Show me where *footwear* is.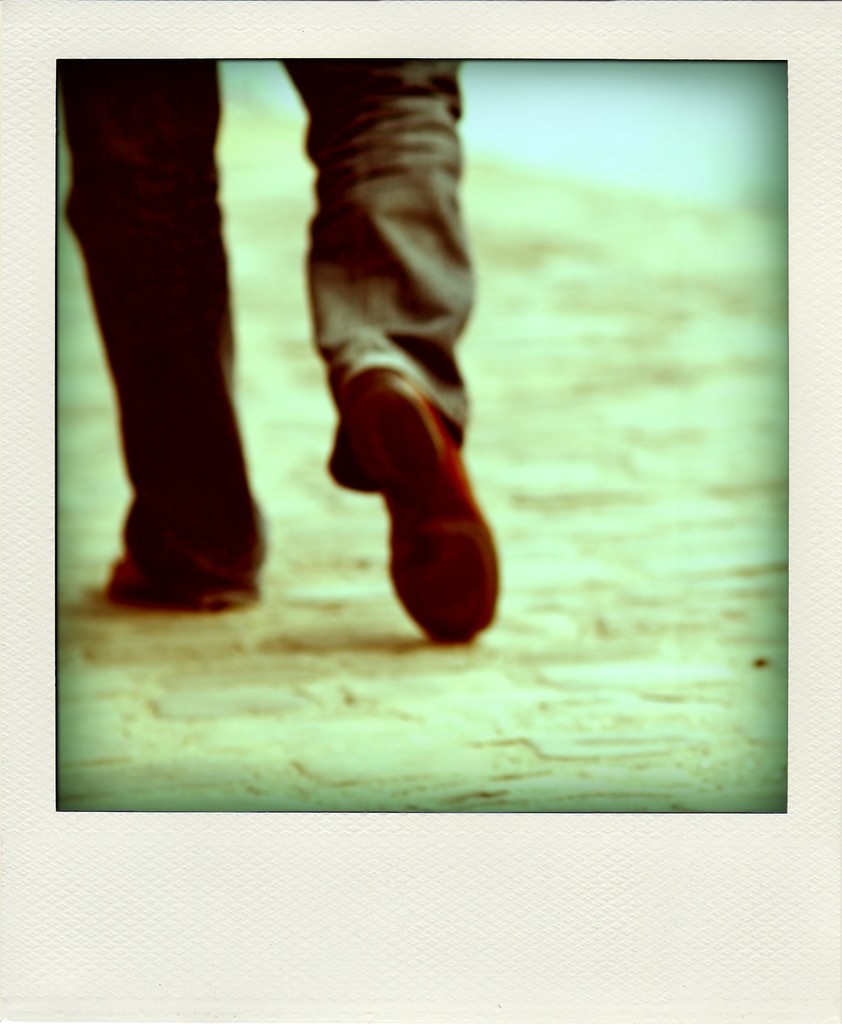
*footwear* is at pyautogui.locateOnScreen(106, 545, 275, 616).
